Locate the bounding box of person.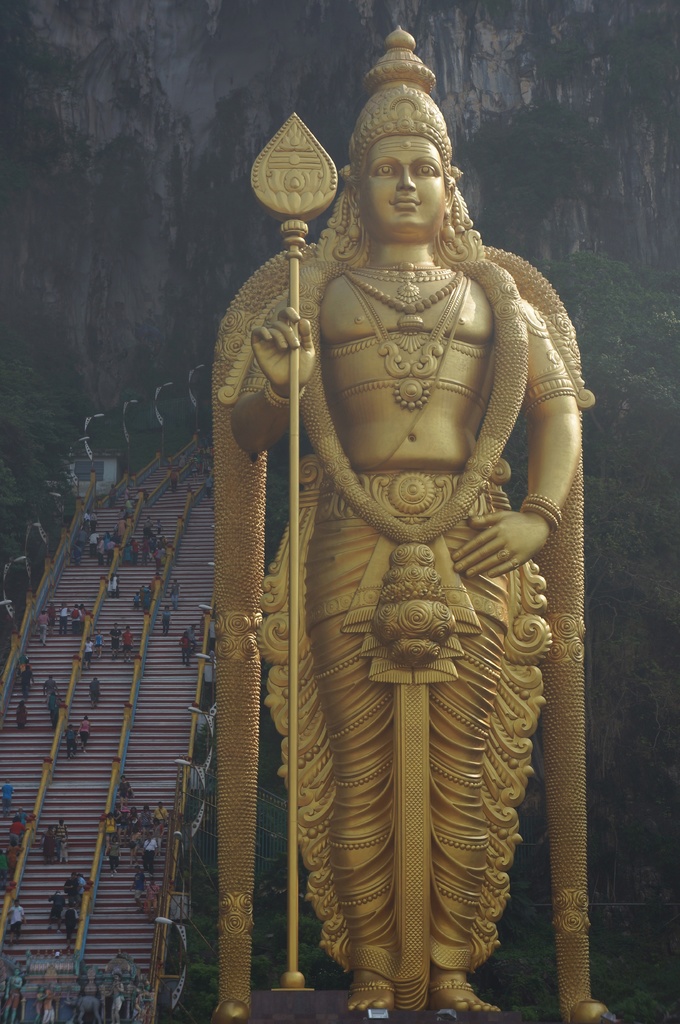
Bounding box: detection(14, 904, 23, 929).
